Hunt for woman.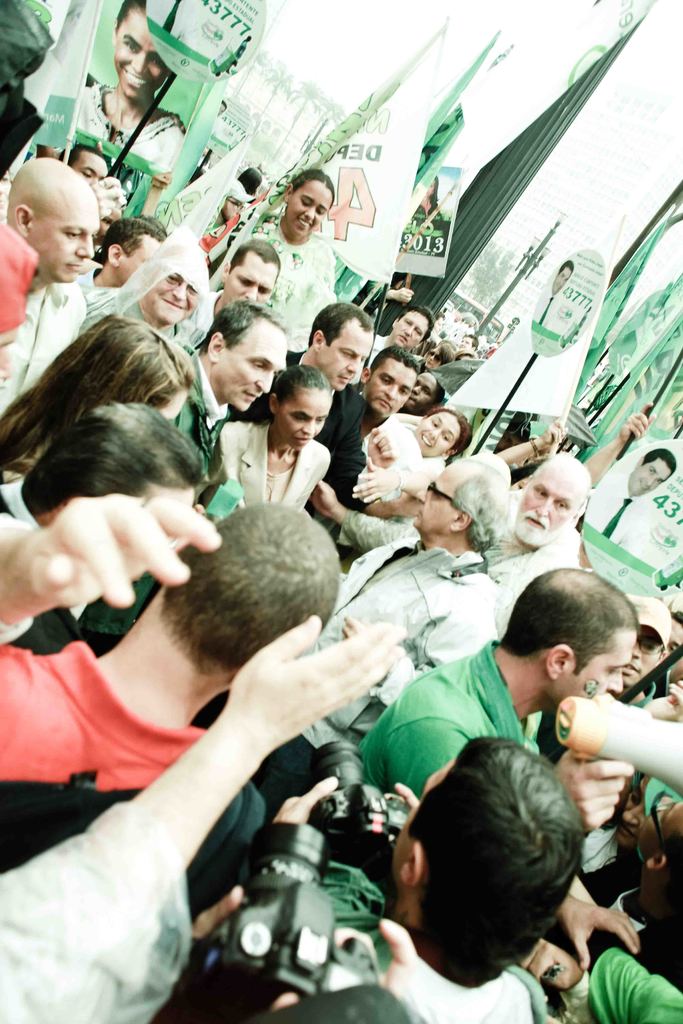
Hunted down at [x1=215, y1=366, x2=336, y2=518].
